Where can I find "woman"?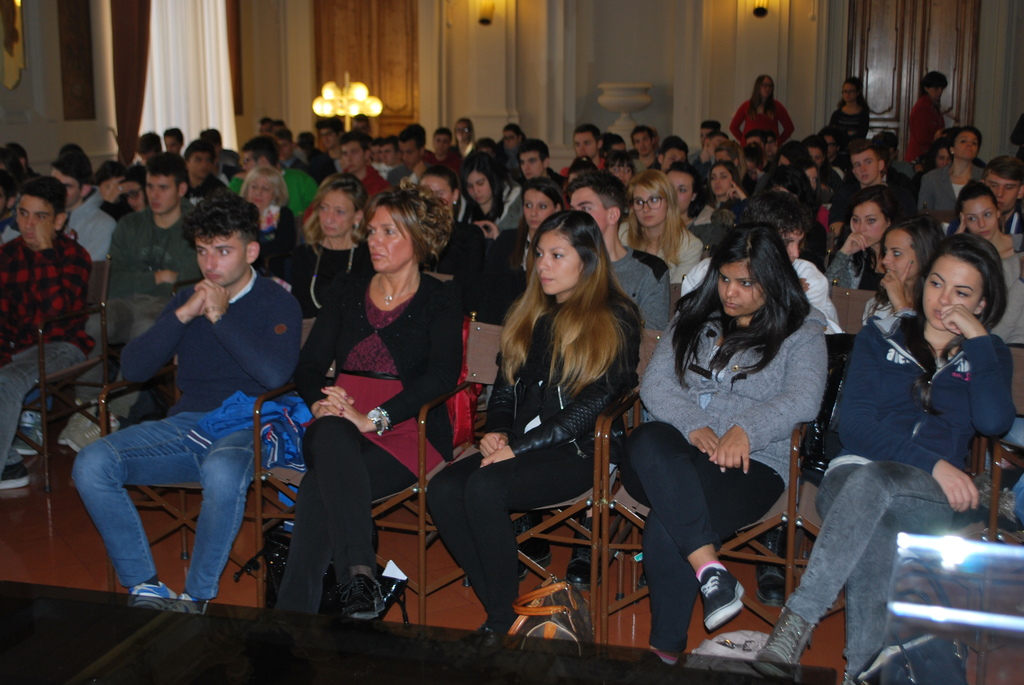
You can find it at crop(905, 72, 951, 170).
